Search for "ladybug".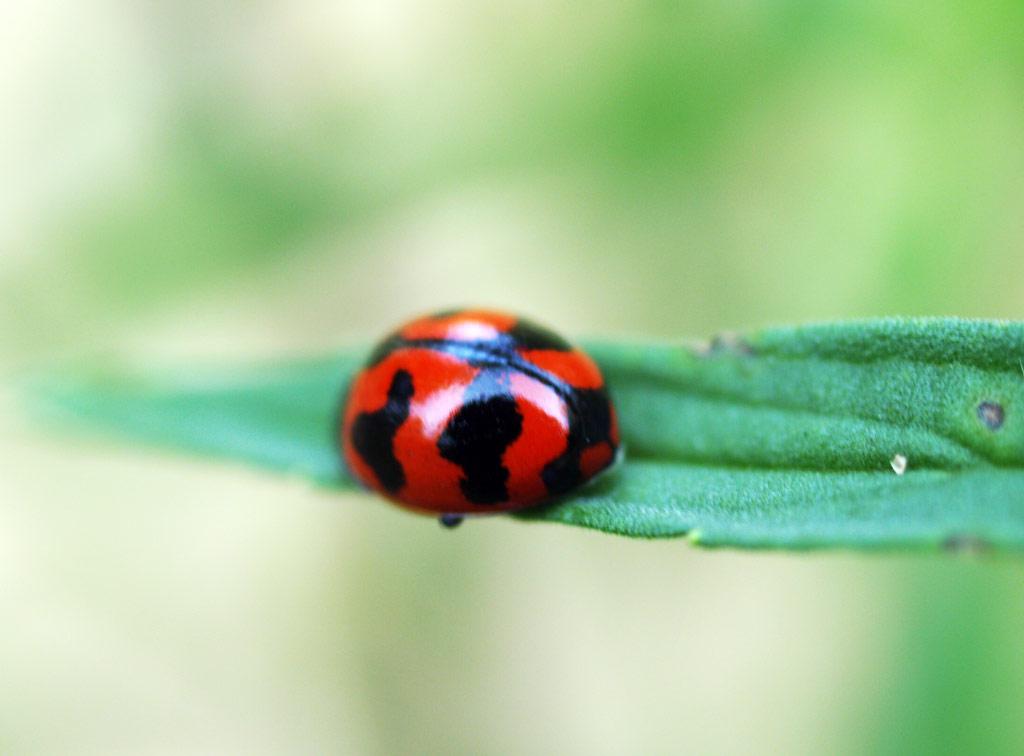
Found at locate(333, 310, 633, 530).
